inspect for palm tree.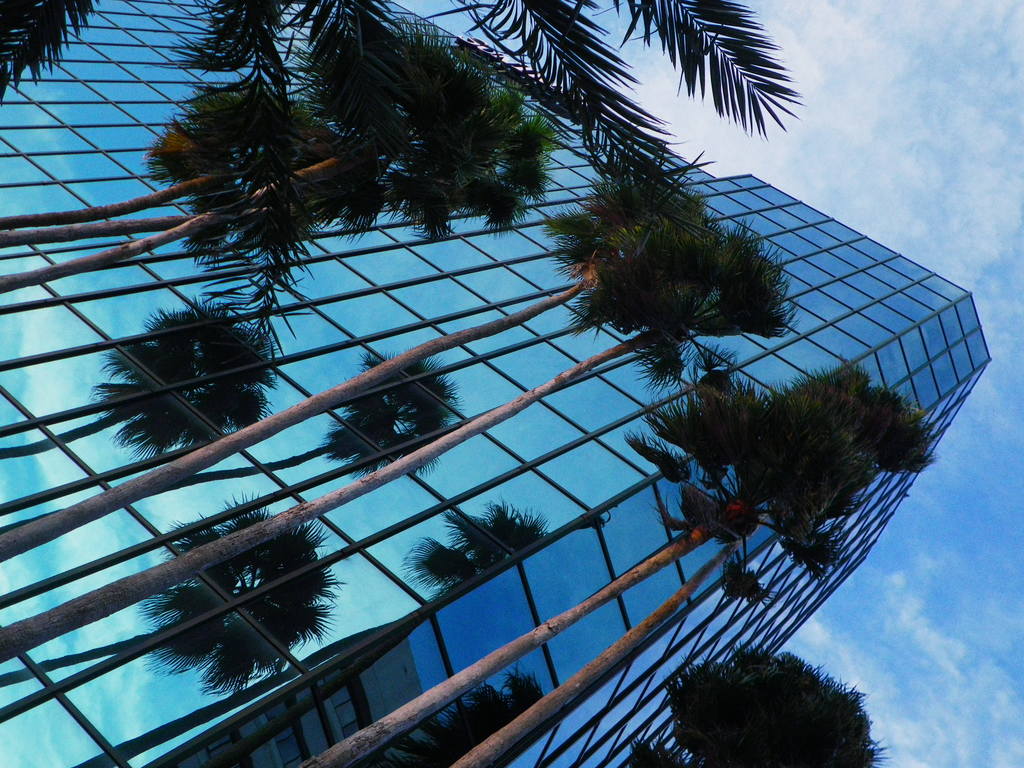
Inspection: box(650, 379, 917, 577).
